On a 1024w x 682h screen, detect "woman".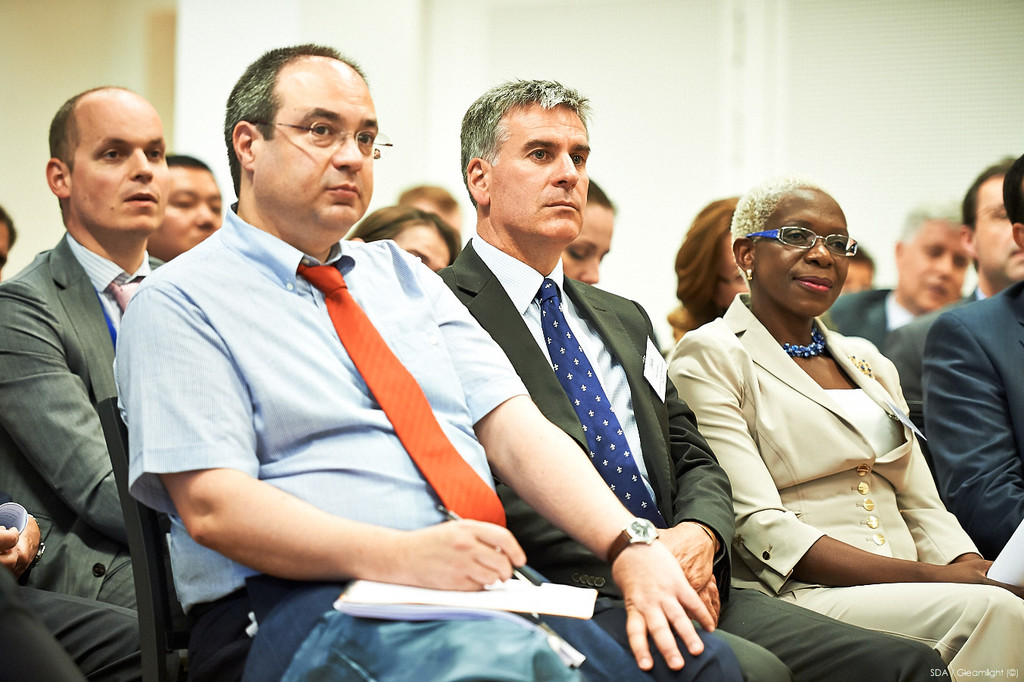
box=[663, 187, 988, 666].
